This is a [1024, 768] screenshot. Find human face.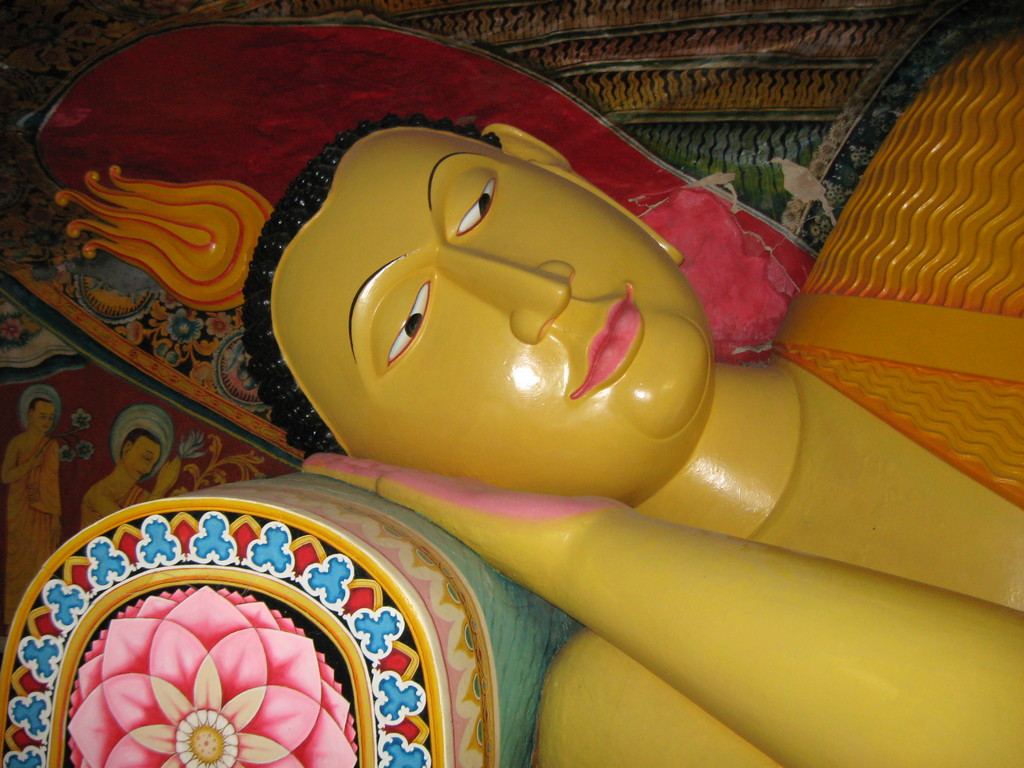
Bounding box: l=270, t=127, r=704, b=504.
